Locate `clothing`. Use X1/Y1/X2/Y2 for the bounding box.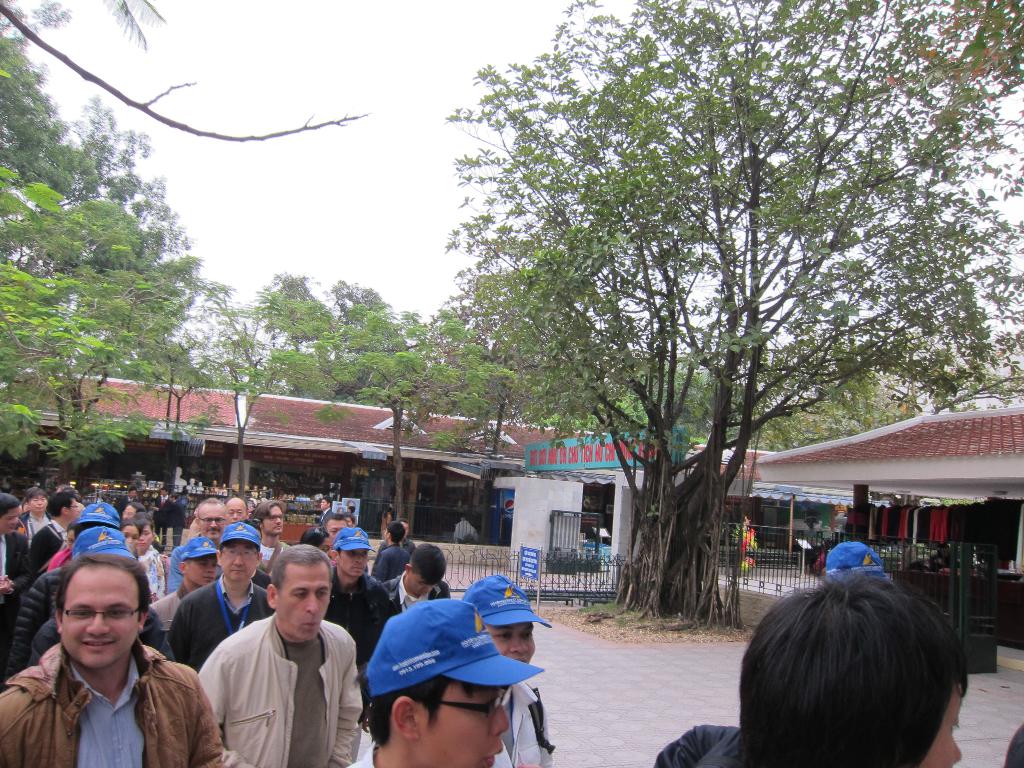
185/600/351/767.
